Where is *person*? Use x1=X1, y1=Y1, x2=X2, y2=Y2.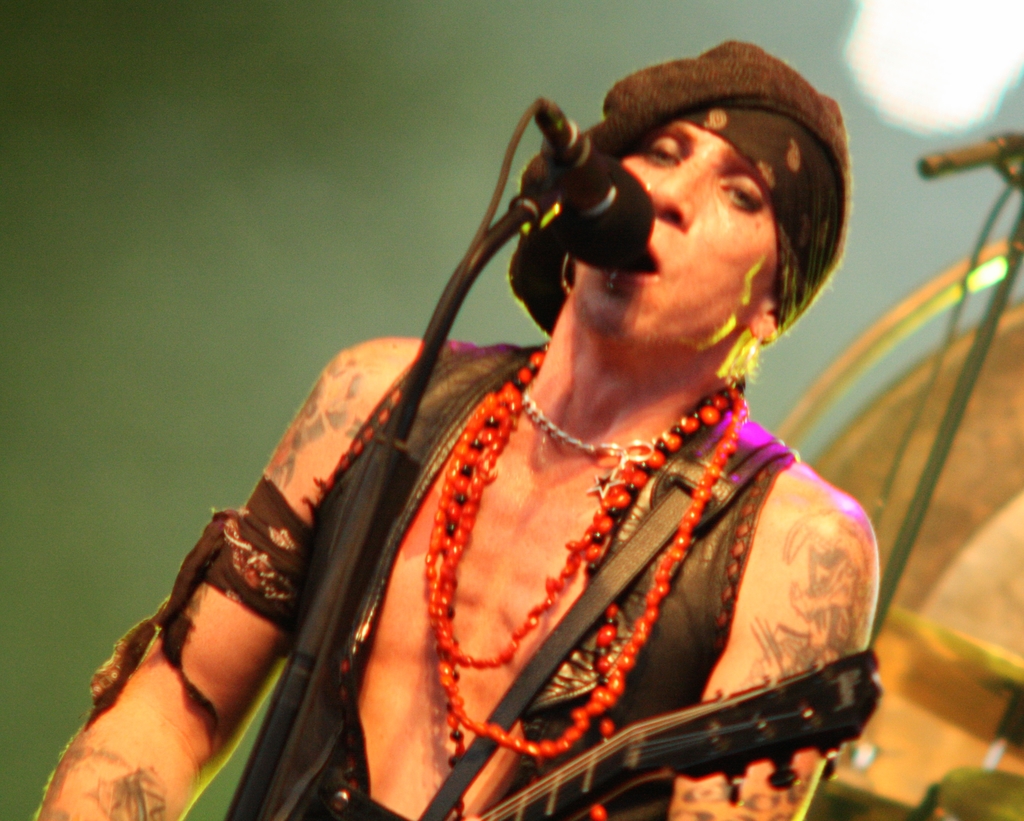
x1=116, y1=24, x2=915, y2=811.
